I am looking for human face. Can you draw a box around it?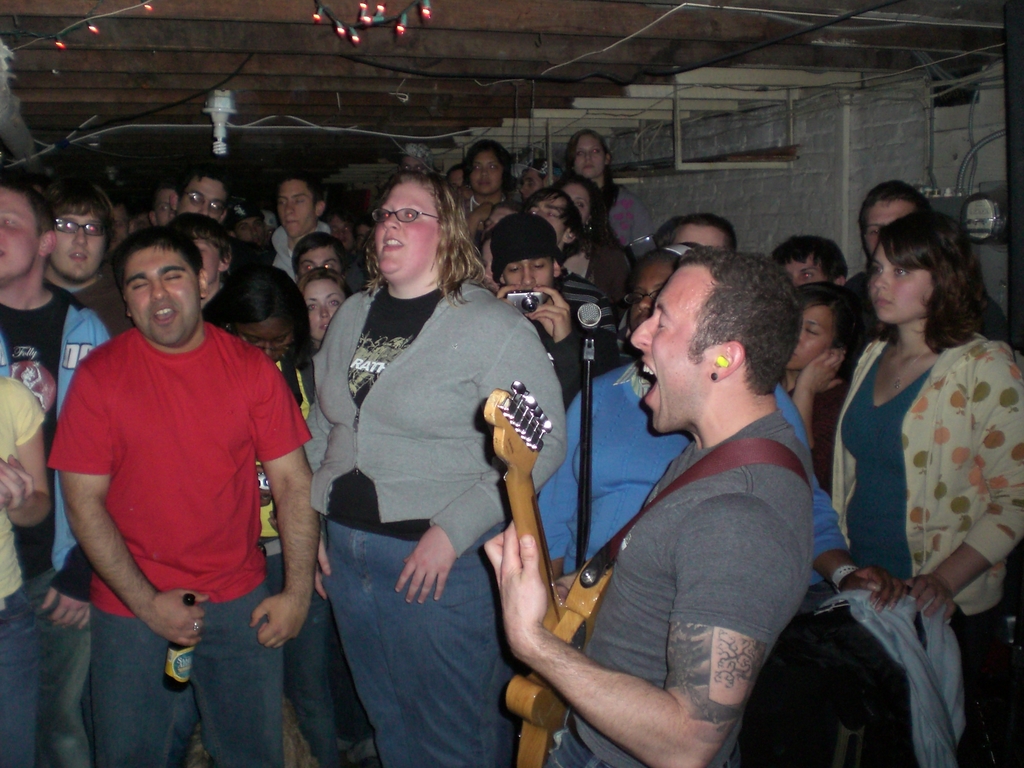
Sure, the bounding box is bbox=(305, 281, 348, 343).
